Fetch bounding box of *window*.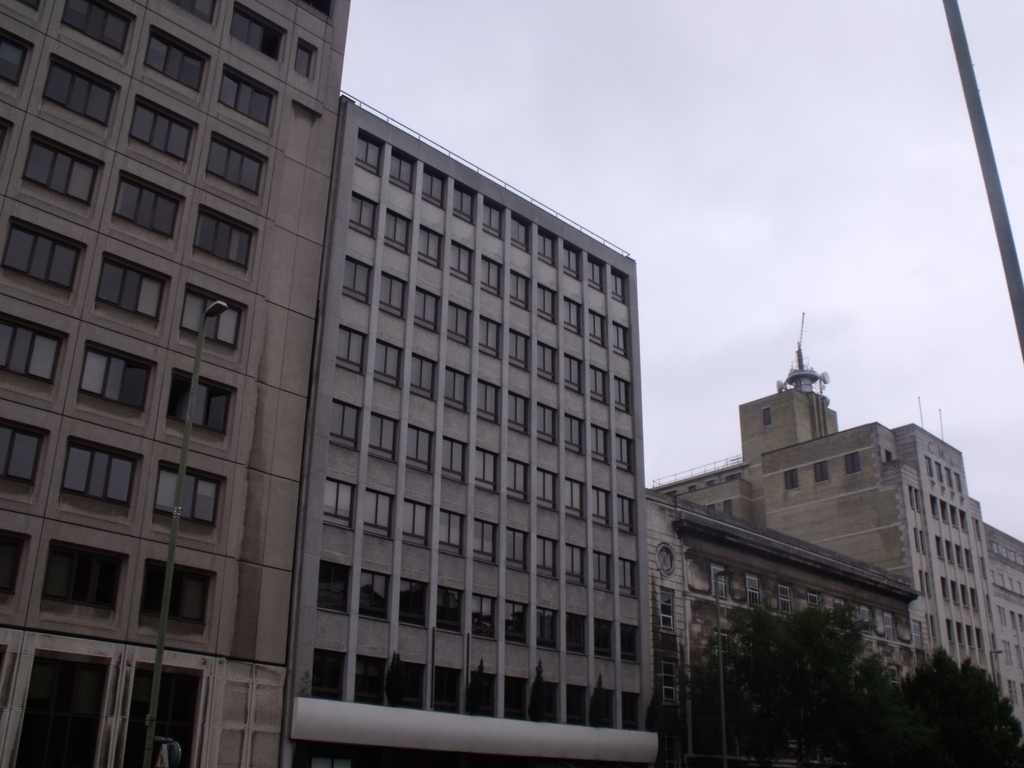
Bbox: region(783, 470, 802, 493).
